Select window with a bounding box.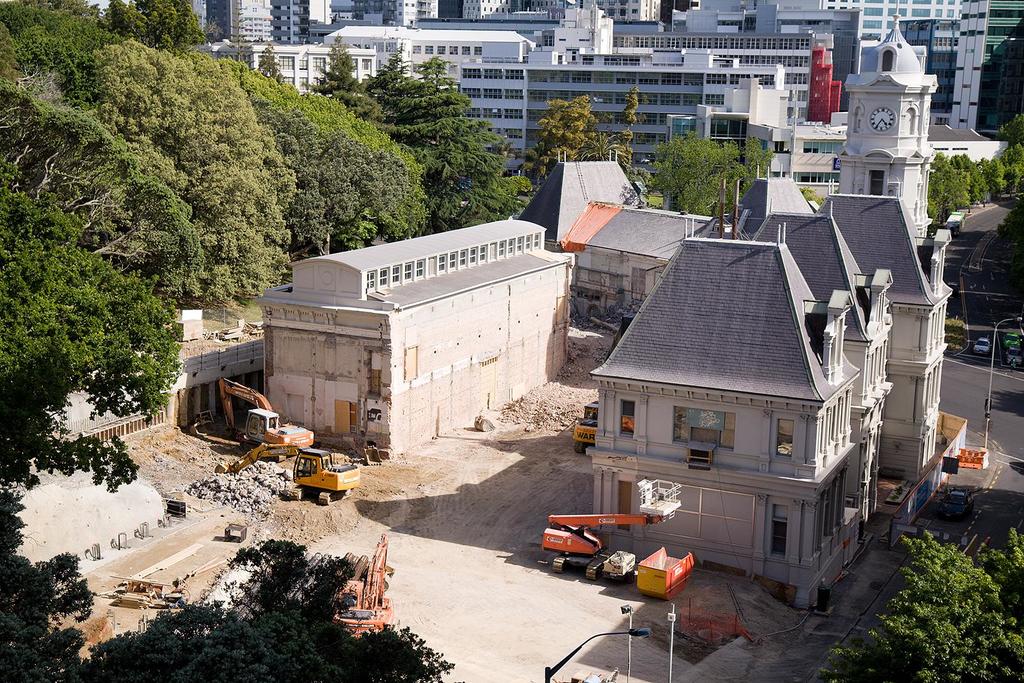
{"x1": 363, "y1": 60, "x2": 372, "y2": 73}.
